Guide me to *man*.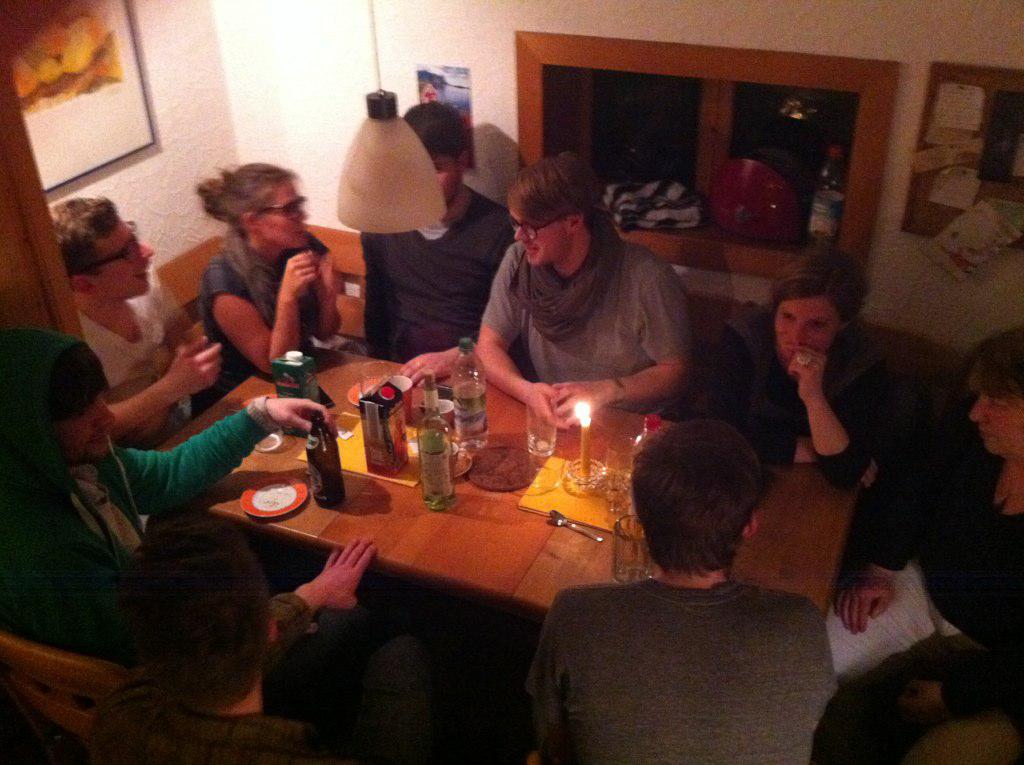
Guidance: box=[48, 197, 180, 452].
